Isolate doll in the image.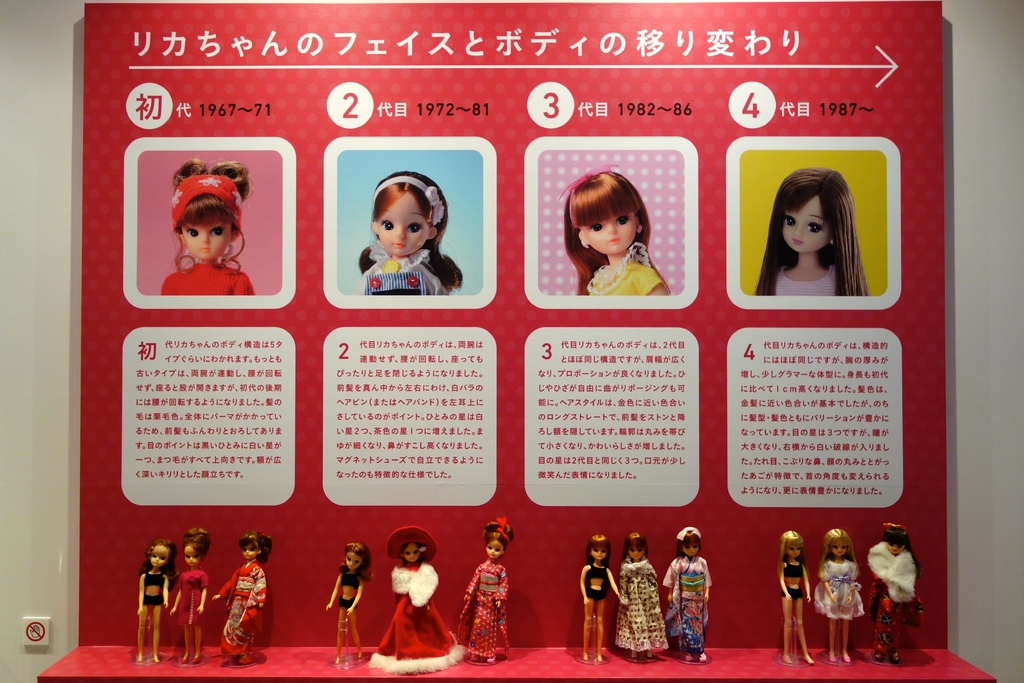
Isolated region: x1=812 y1=525 x2=865 y2=674.
